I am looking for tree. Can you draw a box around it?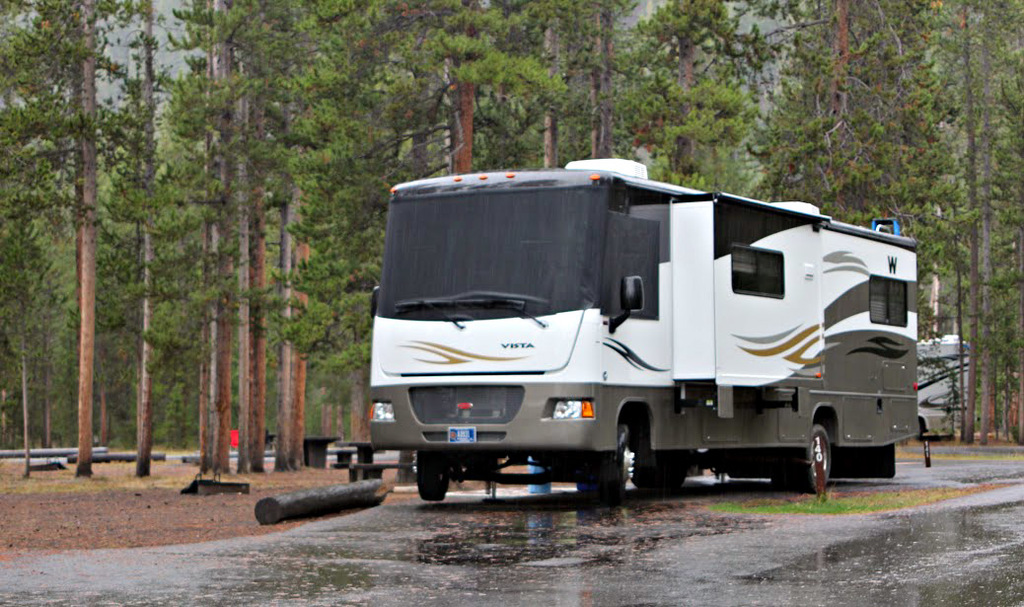
Sure, the bounding box is 272:0:407:470.
